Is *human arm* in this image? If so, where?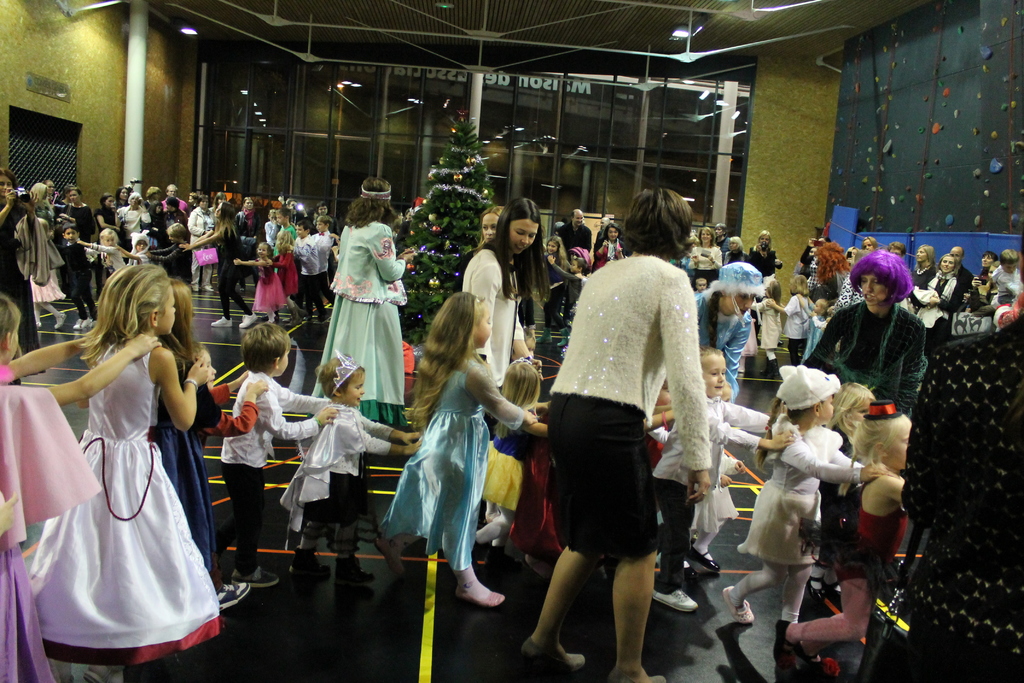
Yes, at 659,390,673,403.
